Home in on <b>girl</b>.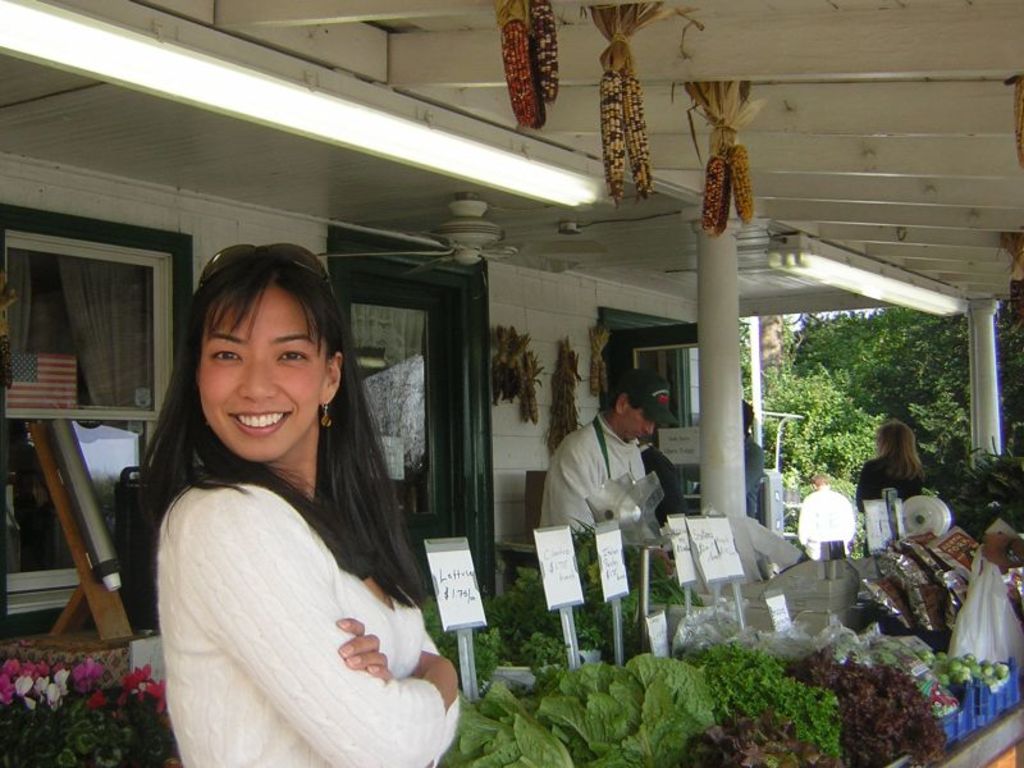
Homed in at region(132, 243, 461, 767).
